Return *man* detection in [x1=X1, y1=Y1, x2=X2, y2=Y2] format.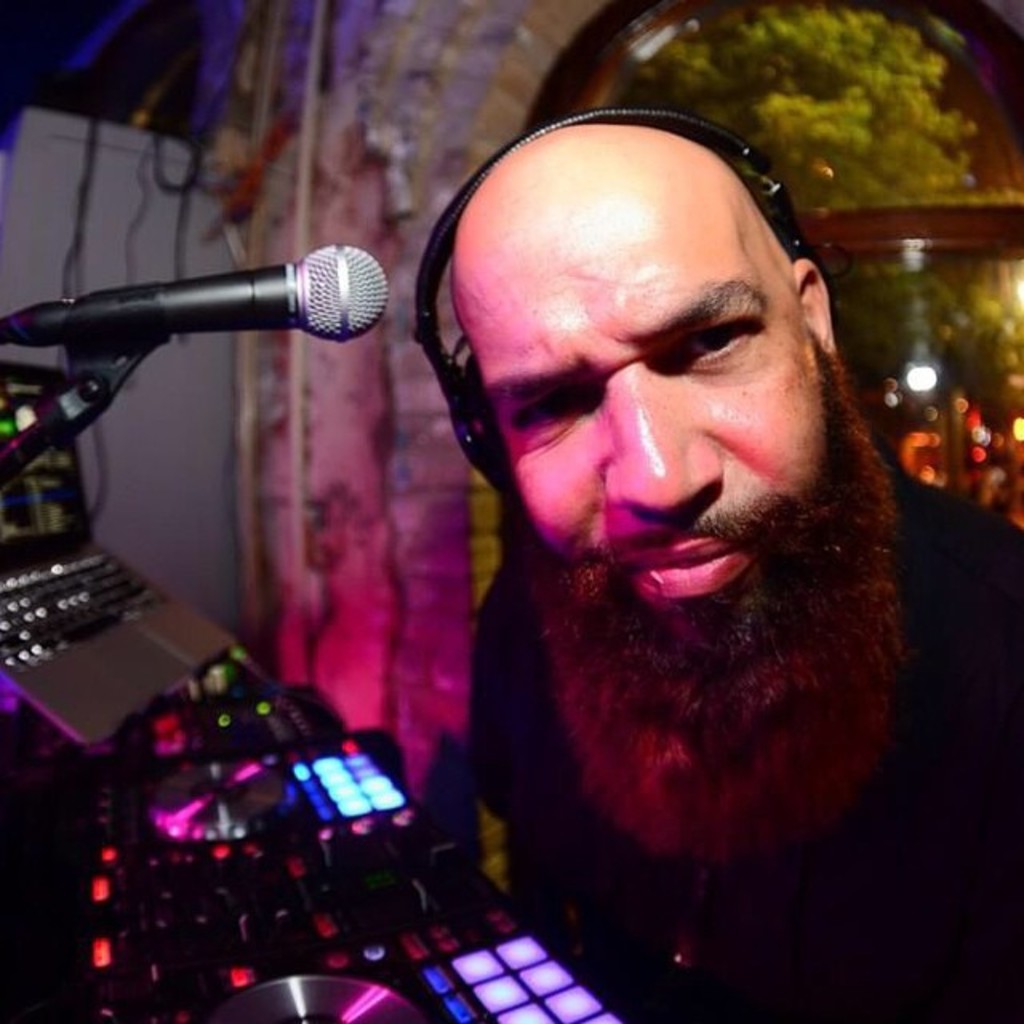
[x1=334, y1=86, x2=978, y2=1023].
